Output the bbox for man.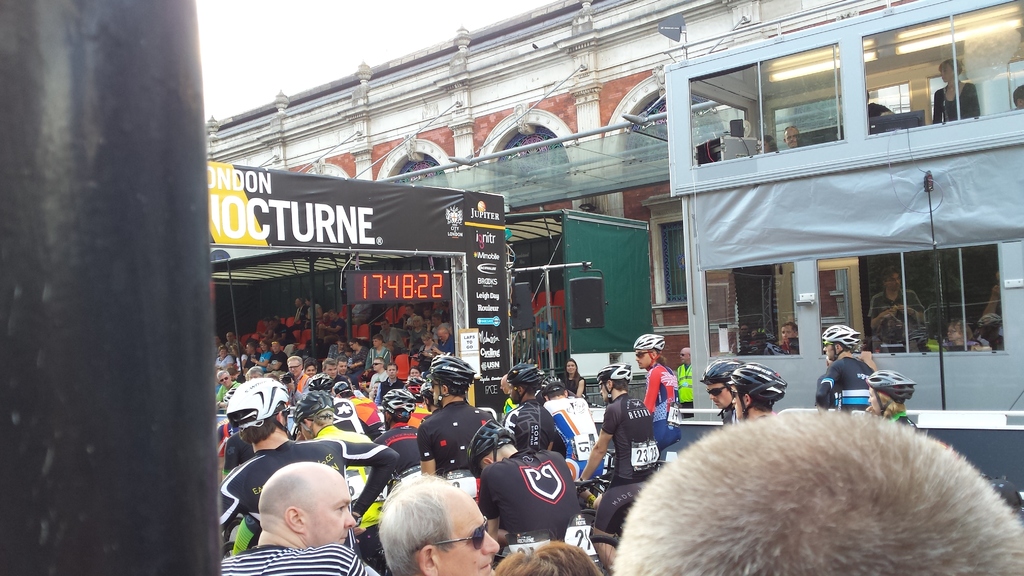
rect(420, 352, 493, 499).
